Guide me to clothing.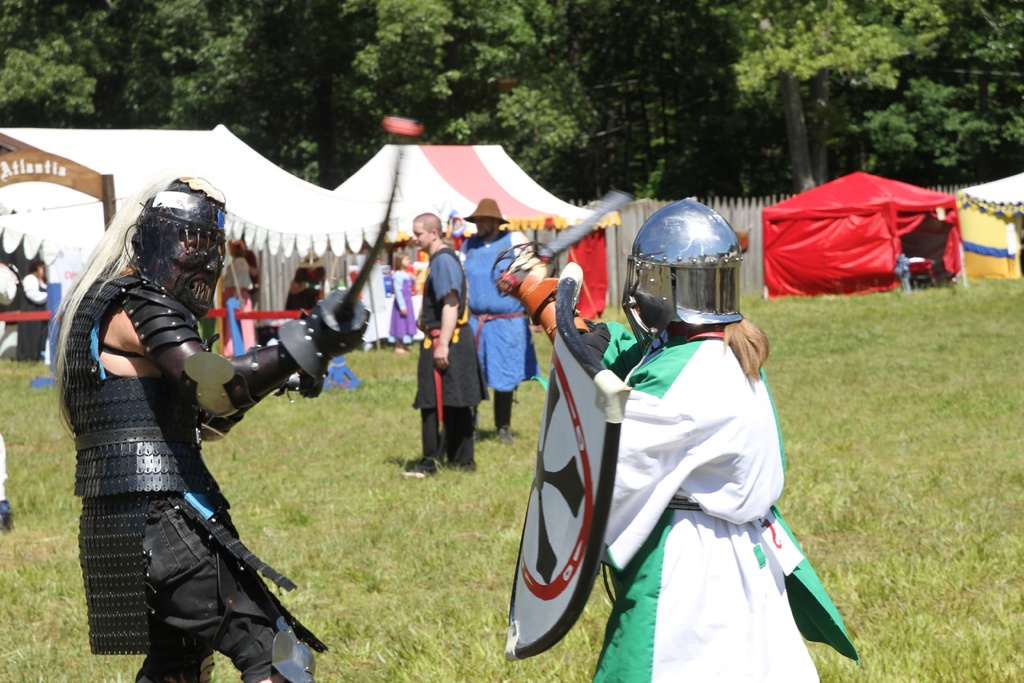
Guidance: x1=56 y1=264 x2=343 y2=682.
